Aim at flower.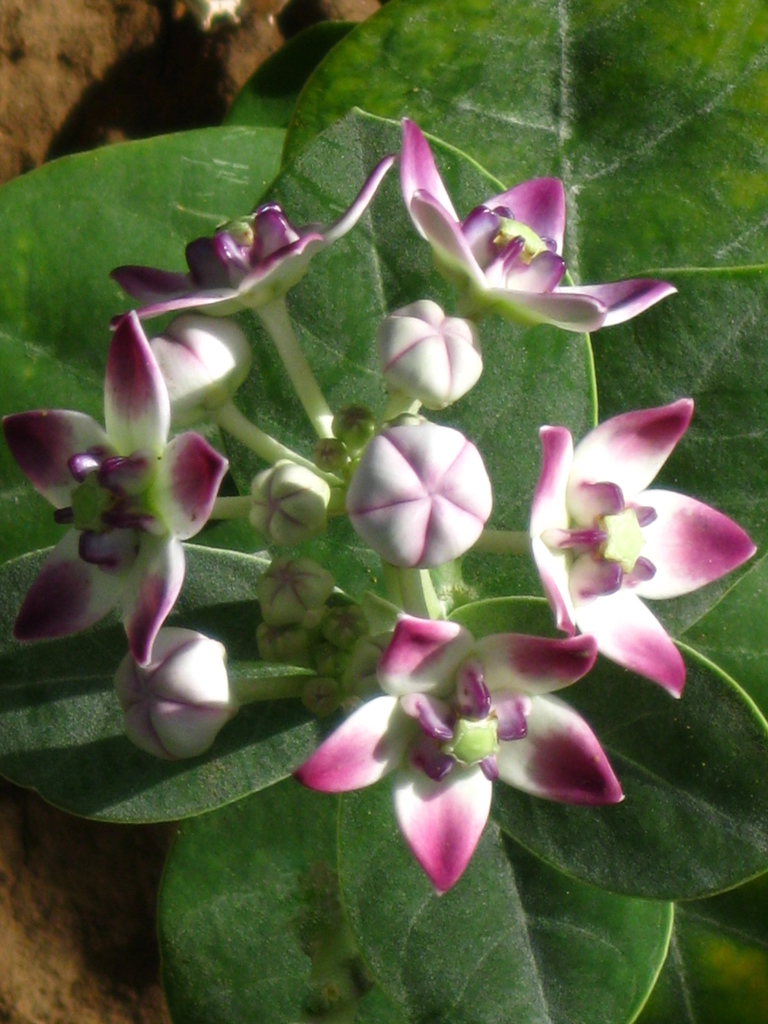
Aimed at rect(140, 305, 260, 433).
